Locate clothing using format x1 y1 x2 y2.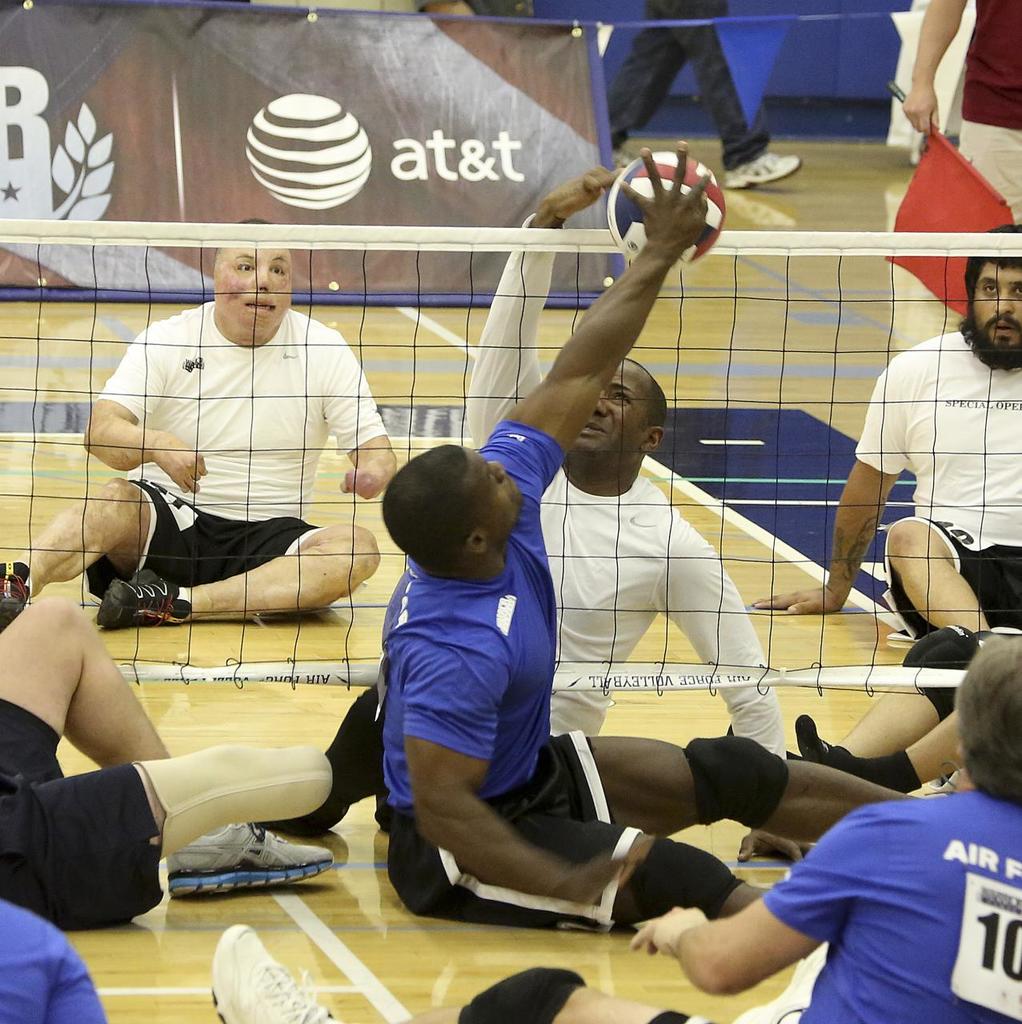
0 882 115 1023.
